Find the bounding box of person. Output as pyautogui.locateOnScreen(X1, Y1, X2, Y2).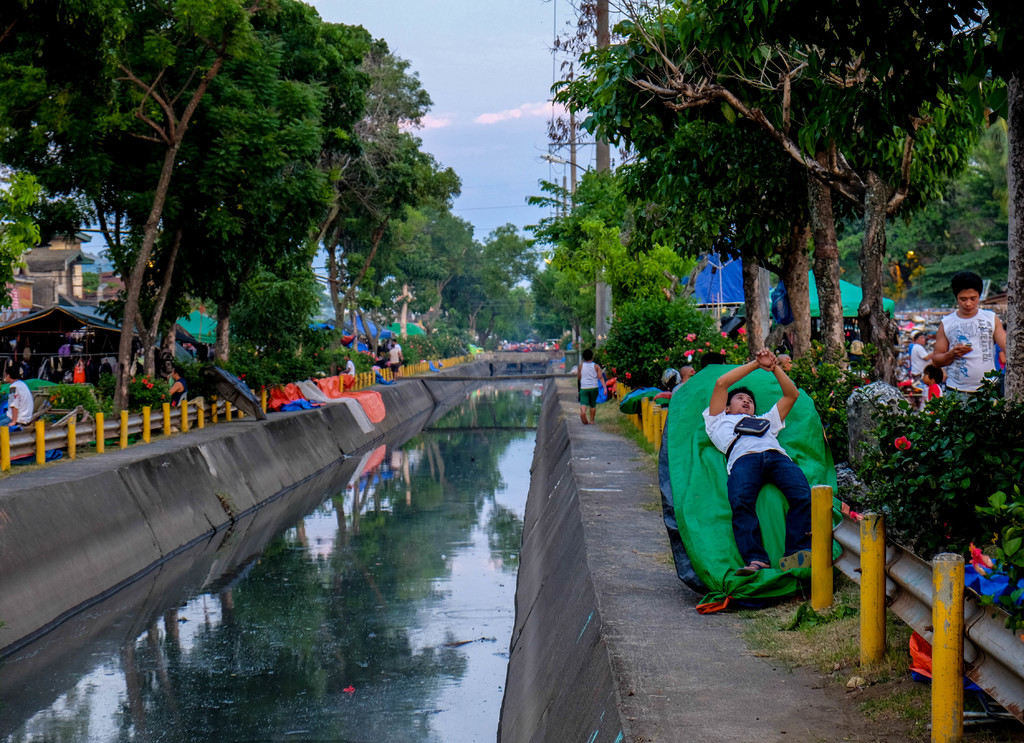
pyautogui.locateOnScreen(387, 340, 407, 357).
